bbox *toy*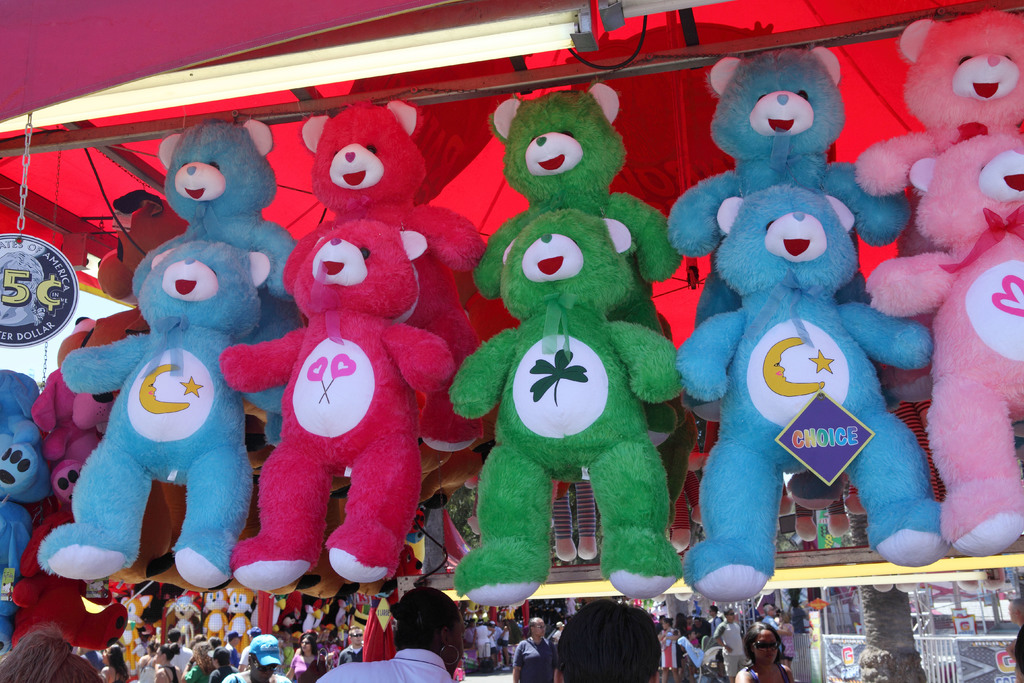
BBox(870, 128, 1023, 561)
